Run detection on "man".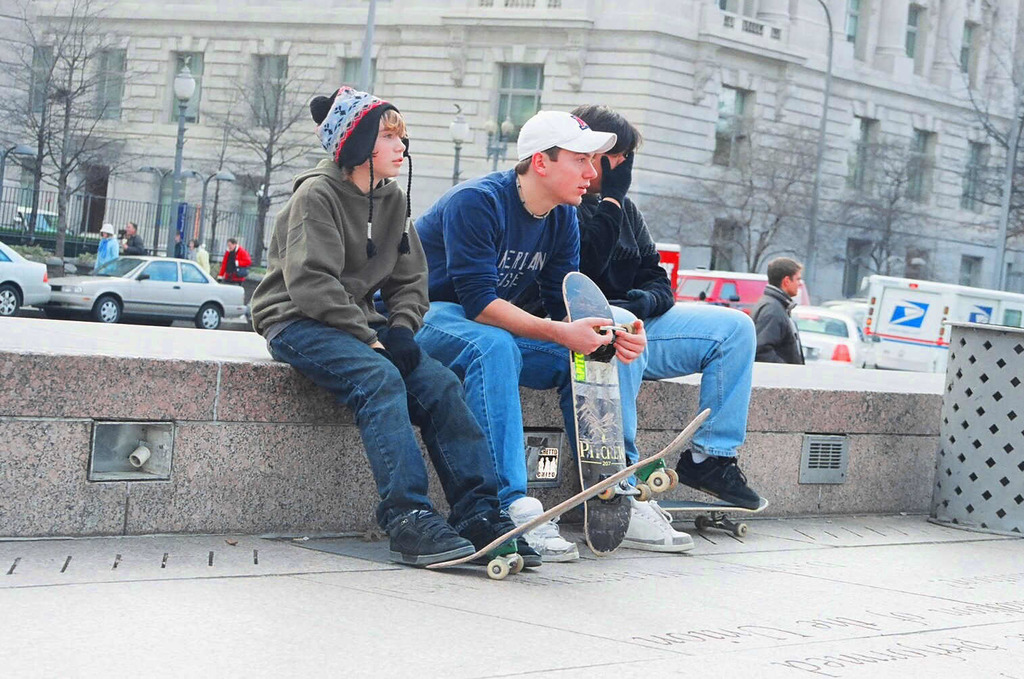
Result: x1=567 y1=103 x2=758 y2=513.
